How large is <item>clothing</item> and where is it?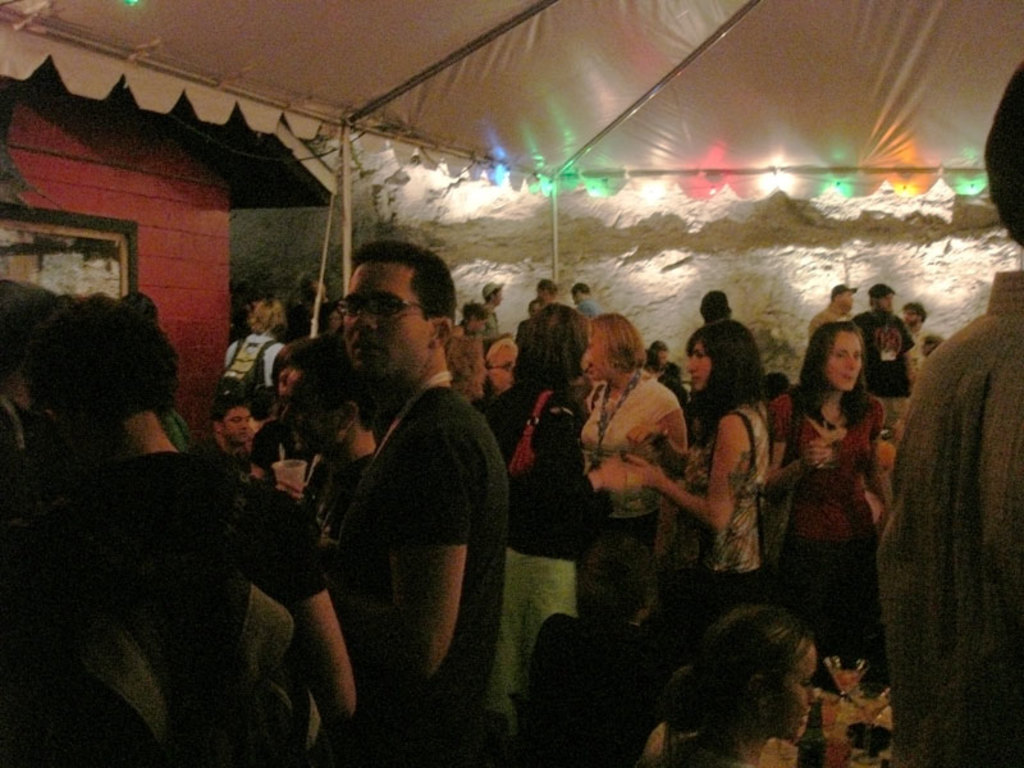
Bounding box: 159, 404, 191, 453.
